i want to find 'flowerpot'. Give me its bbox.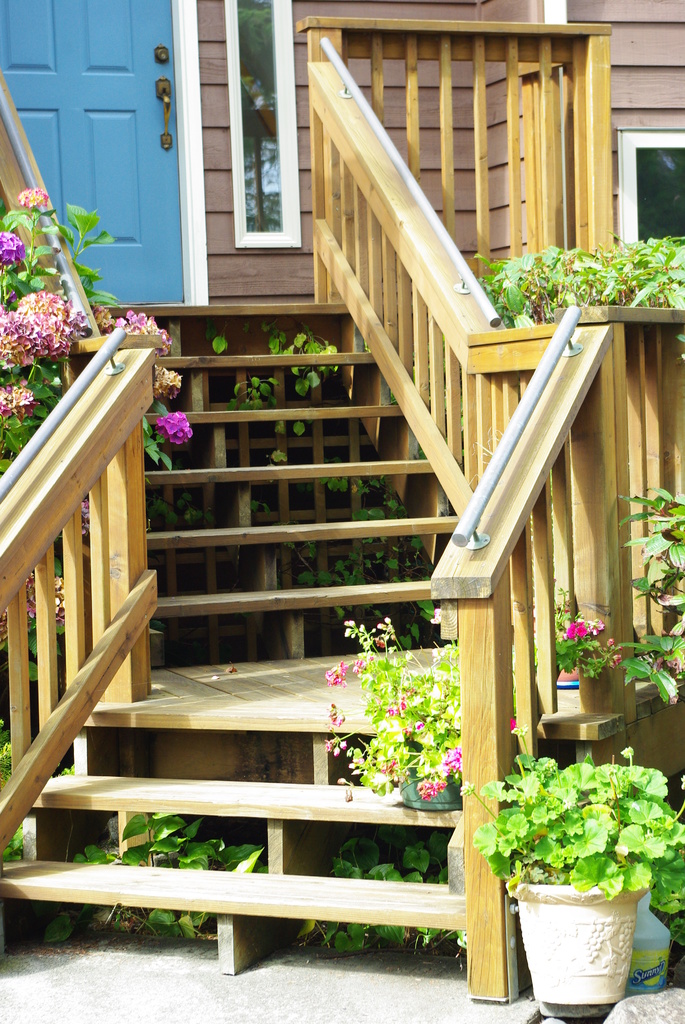
rect(500, 811, 652, 1002).
